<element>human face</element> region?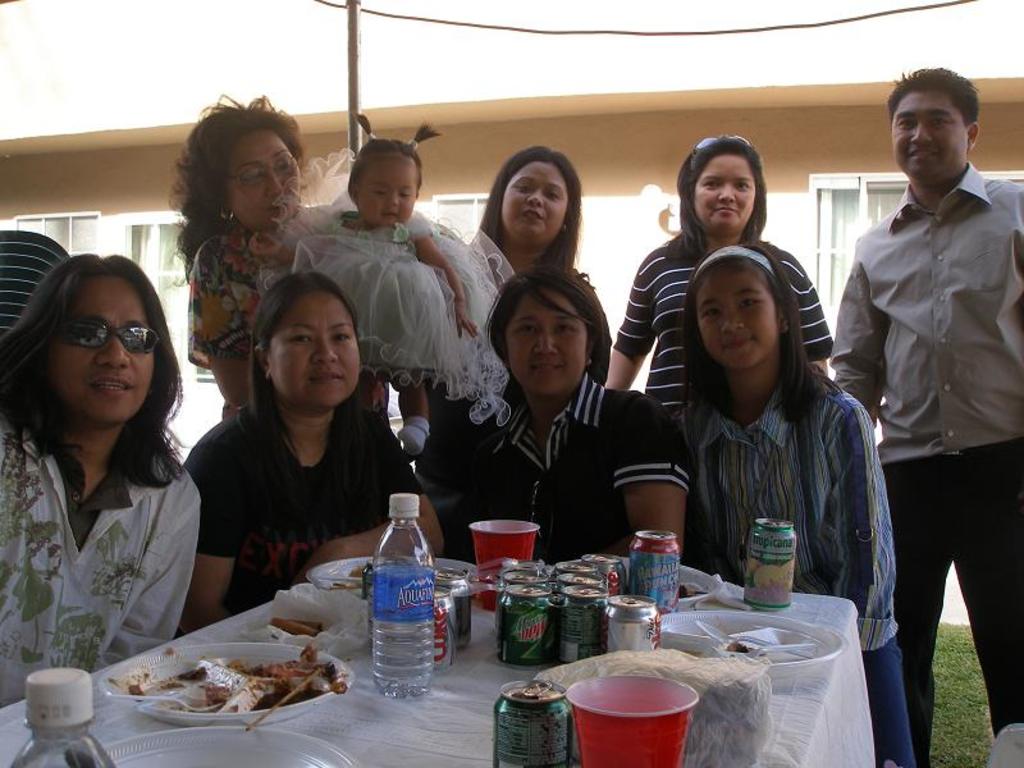
bbox=(694, 157, 756, 223)
